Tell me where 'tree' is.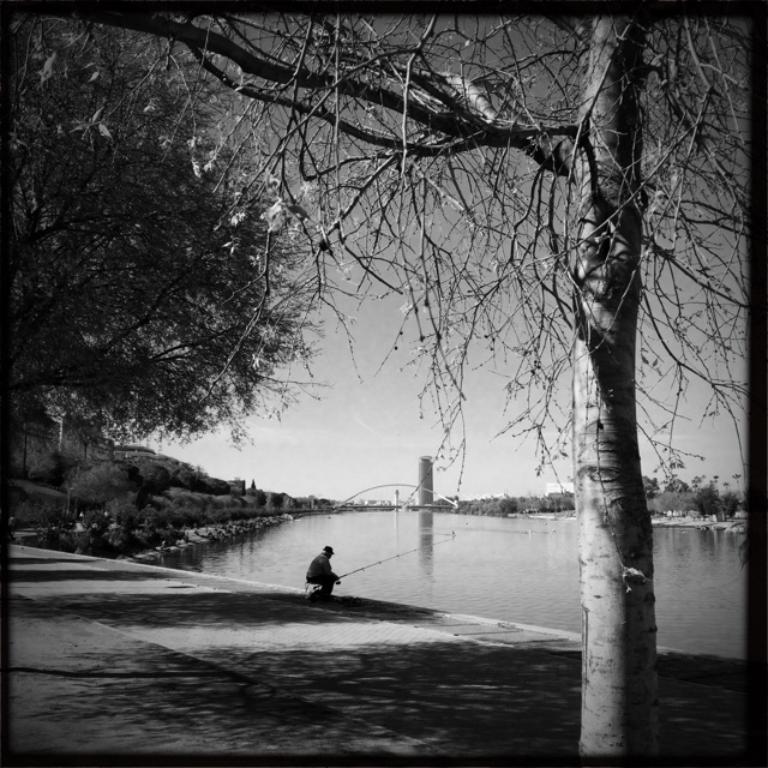
'tree' is at (4,16,319,437).
